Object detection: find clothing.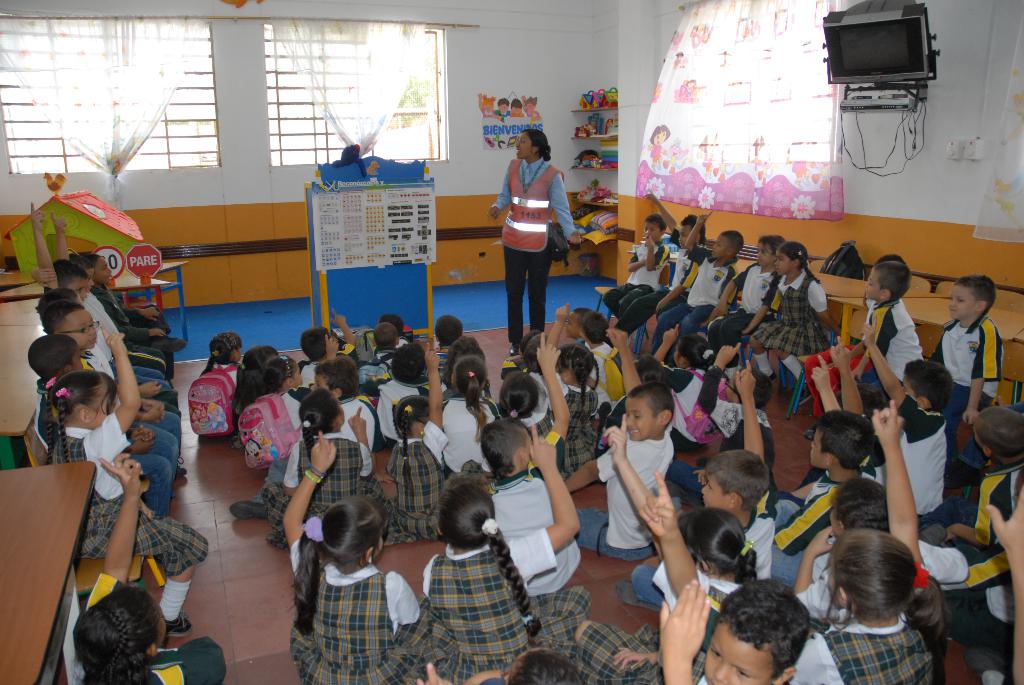
BBox(854, 394, 963, 539).
